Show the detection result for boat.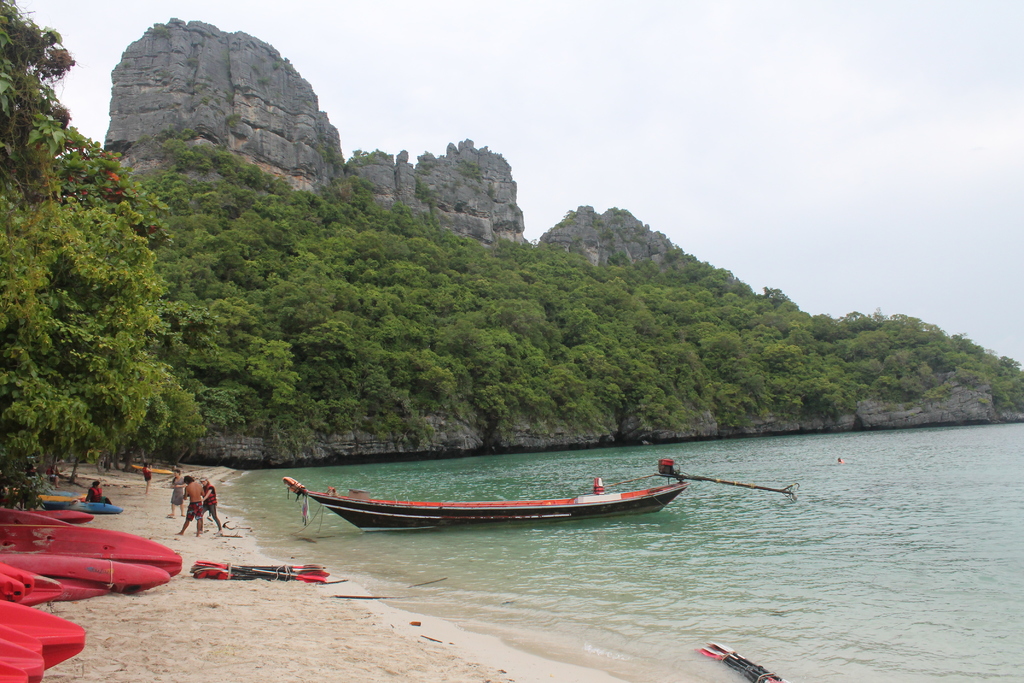
(left=287, top=457, right=689, bottom=519).
